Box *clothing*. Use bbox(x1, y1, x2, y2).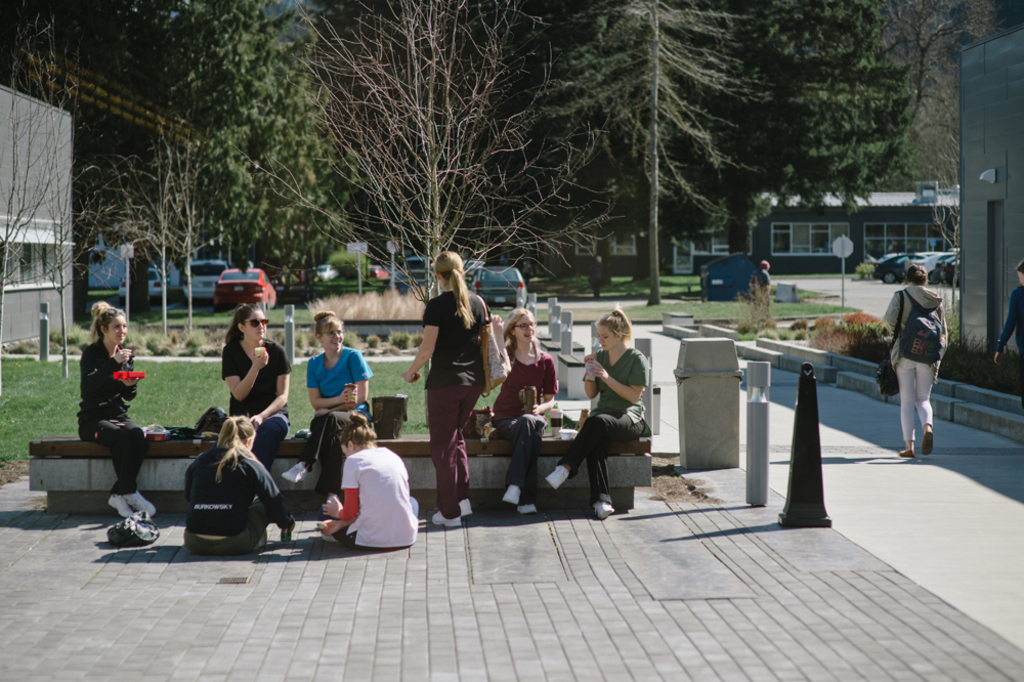
bbox(213, 333, 294, 464).
